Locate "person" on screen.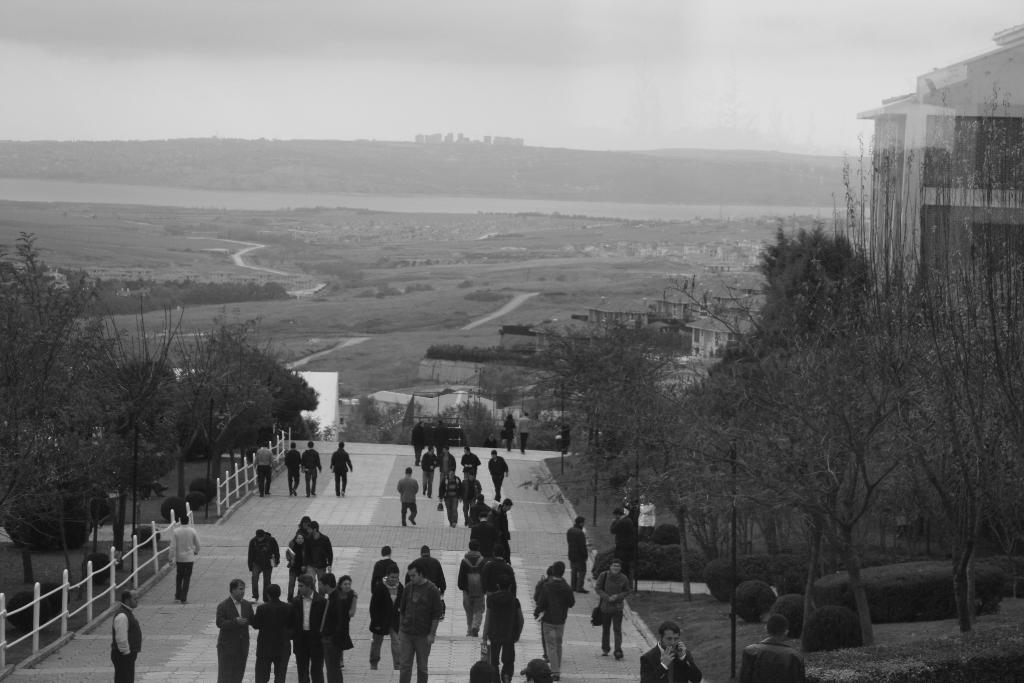
On screen at {"x1": 396, "y1": 567, "x2": 445, "y2": 682}.
